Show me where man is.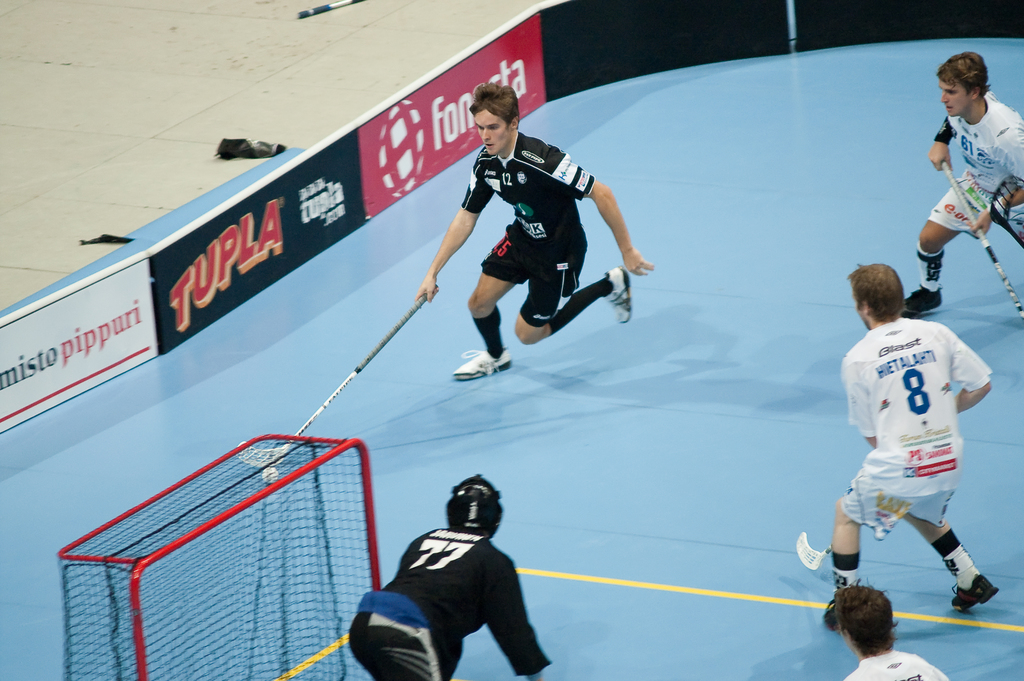
man is at {"left": 350, "top": 472, "right": 552, "bottom": 680}.
